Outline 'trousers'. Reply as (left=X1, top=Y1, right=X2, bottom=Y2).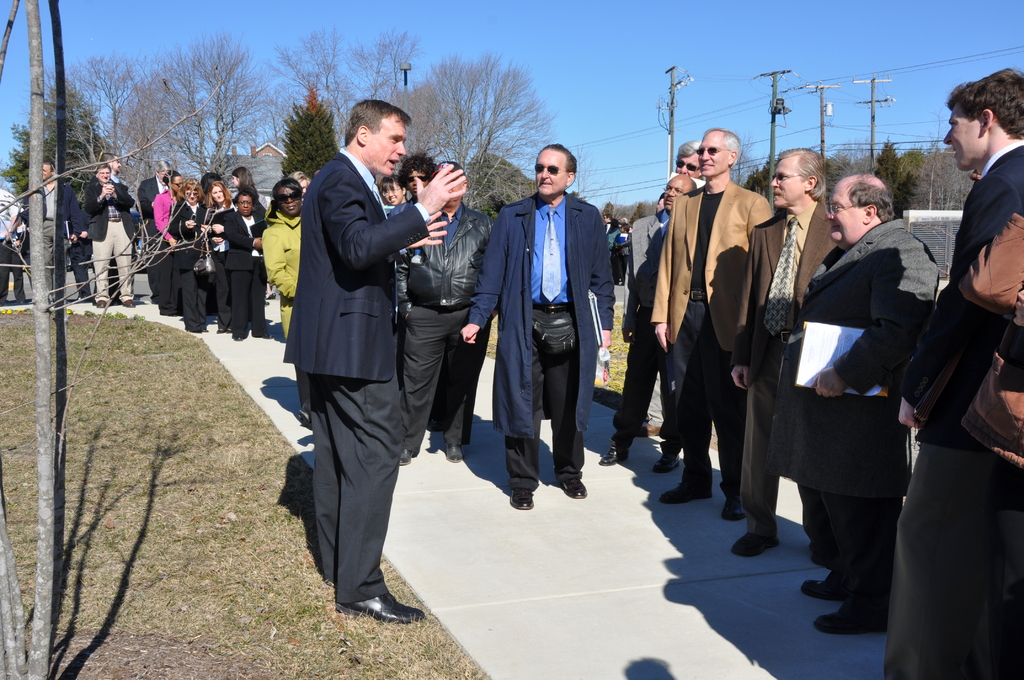
(left=881, top=453, right=1023, bottom=679).
